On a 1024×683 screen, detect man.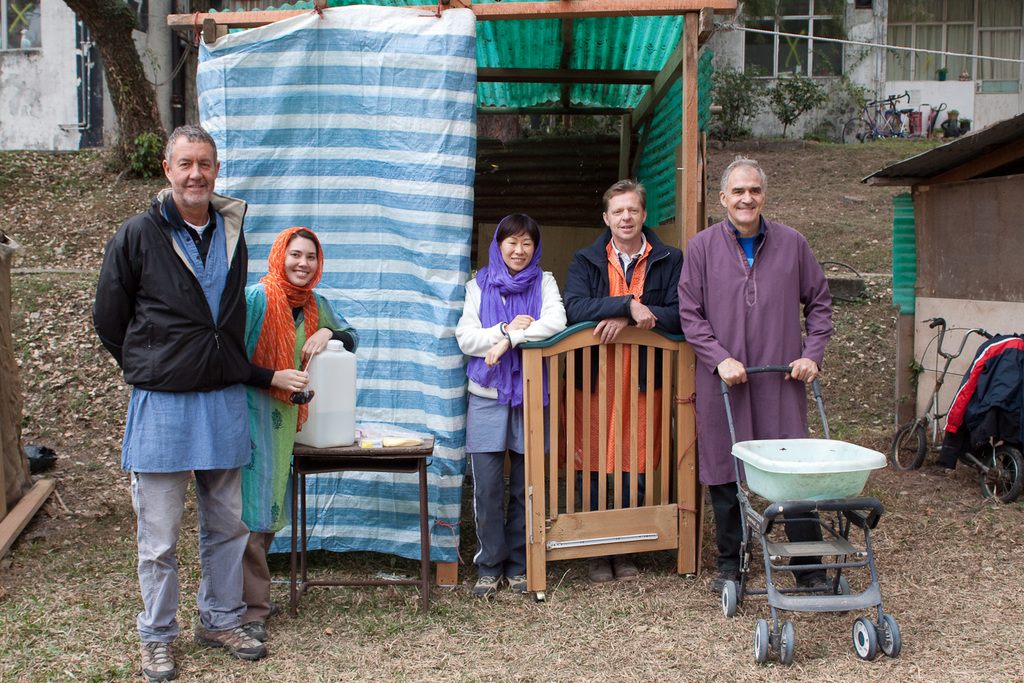
detection(561, 178, 681, 584).
